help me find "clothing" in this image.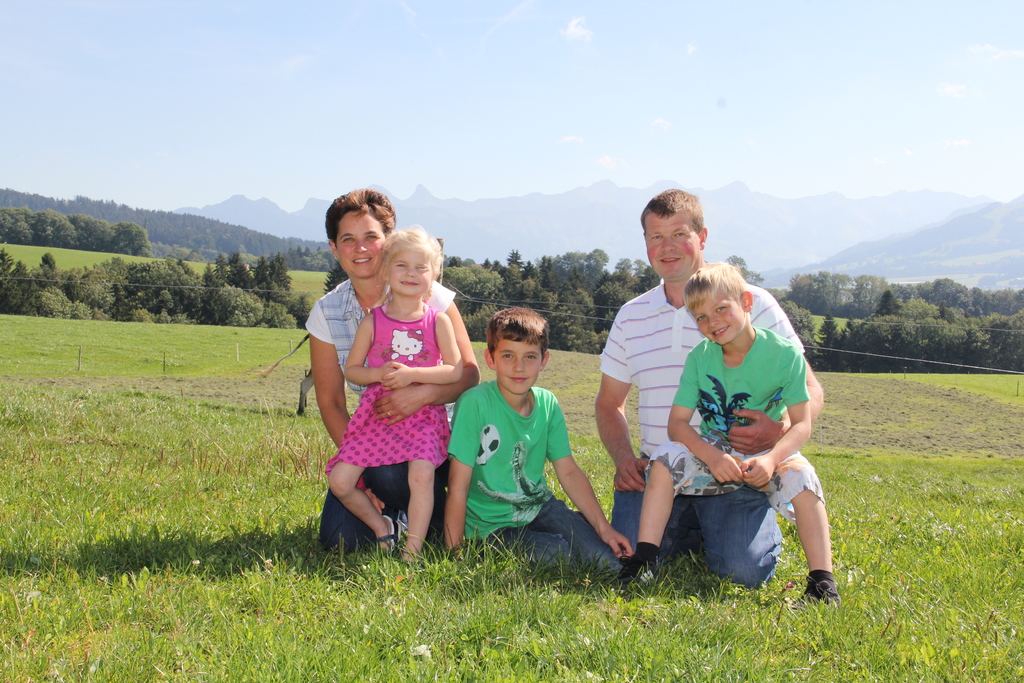
Found it: region(639, 319, 829, 520).
